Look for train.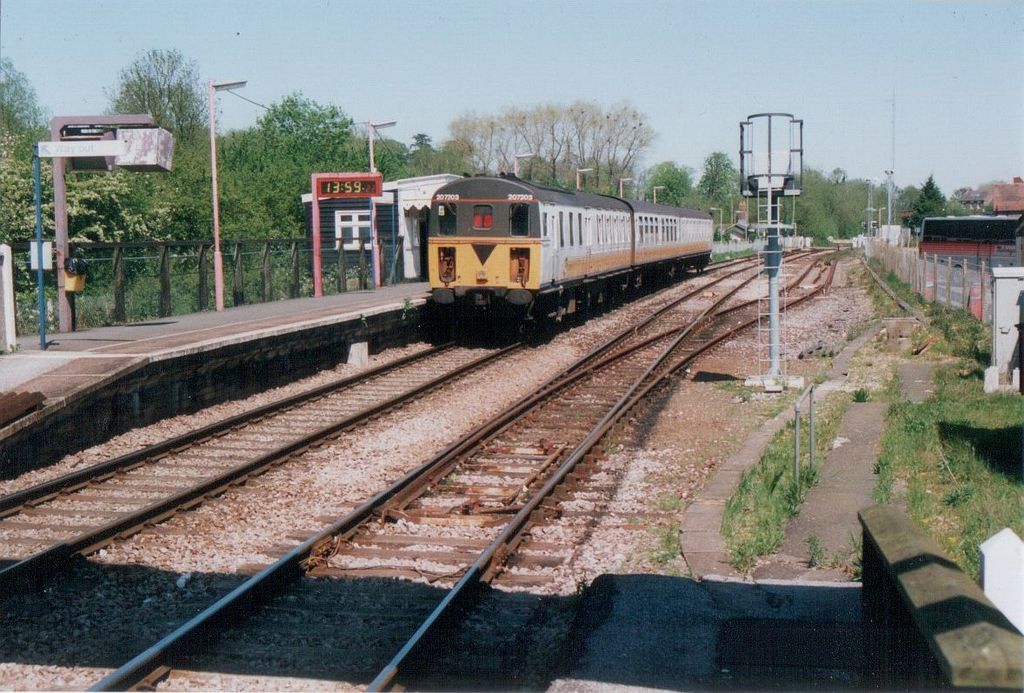
Found: Rect(431, 171, 713, 337).
